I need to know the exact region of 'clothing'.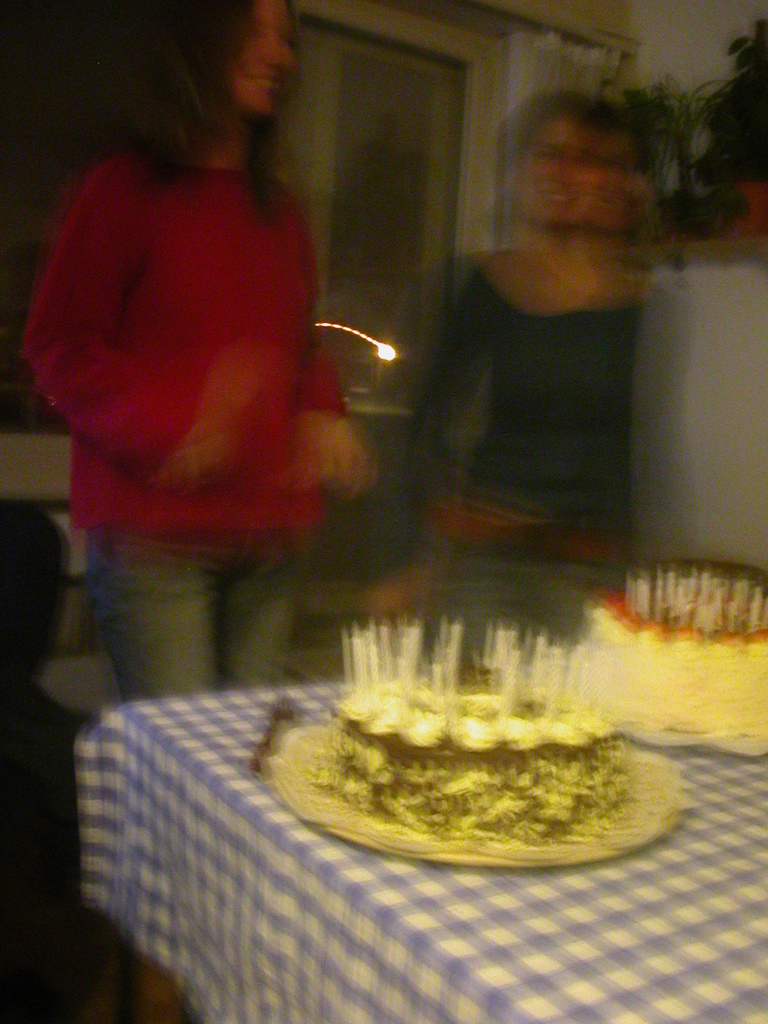
Region: region(33, 118, 354, 680).
